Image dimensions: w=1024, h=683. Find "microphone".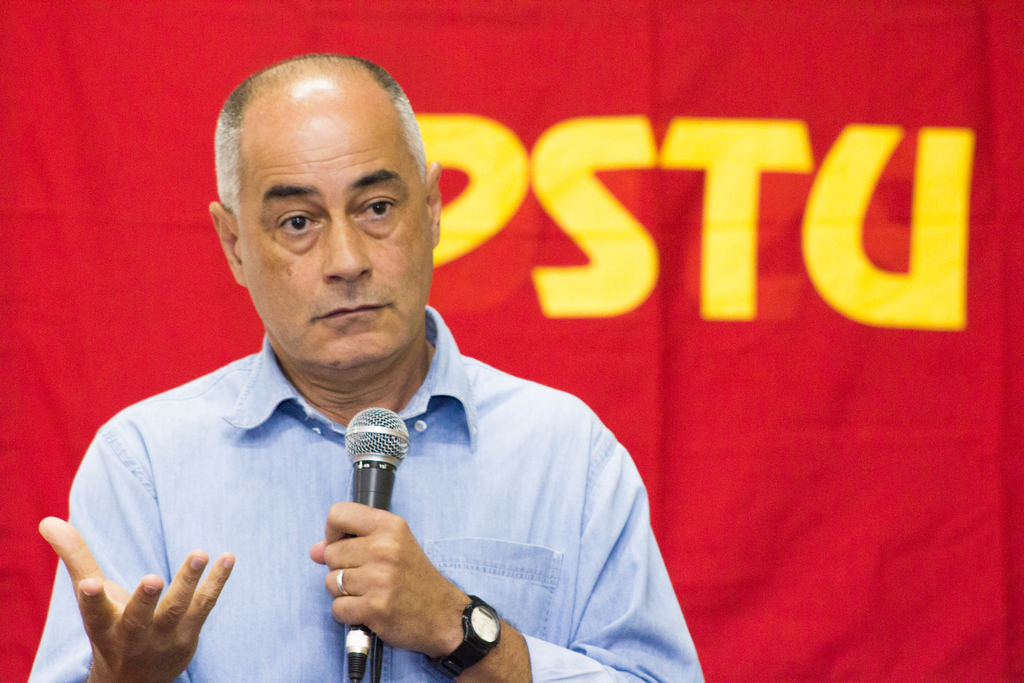
[339,401,409,682].
